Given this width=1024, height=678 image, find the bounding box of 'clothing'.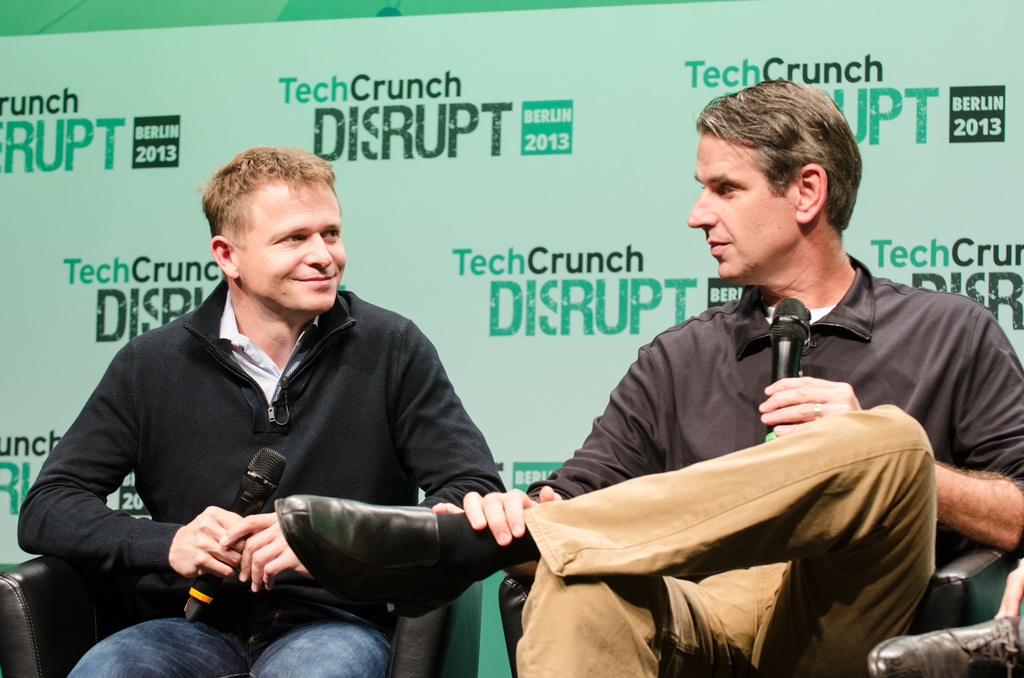
bbox(486, 242, 984, 663).
